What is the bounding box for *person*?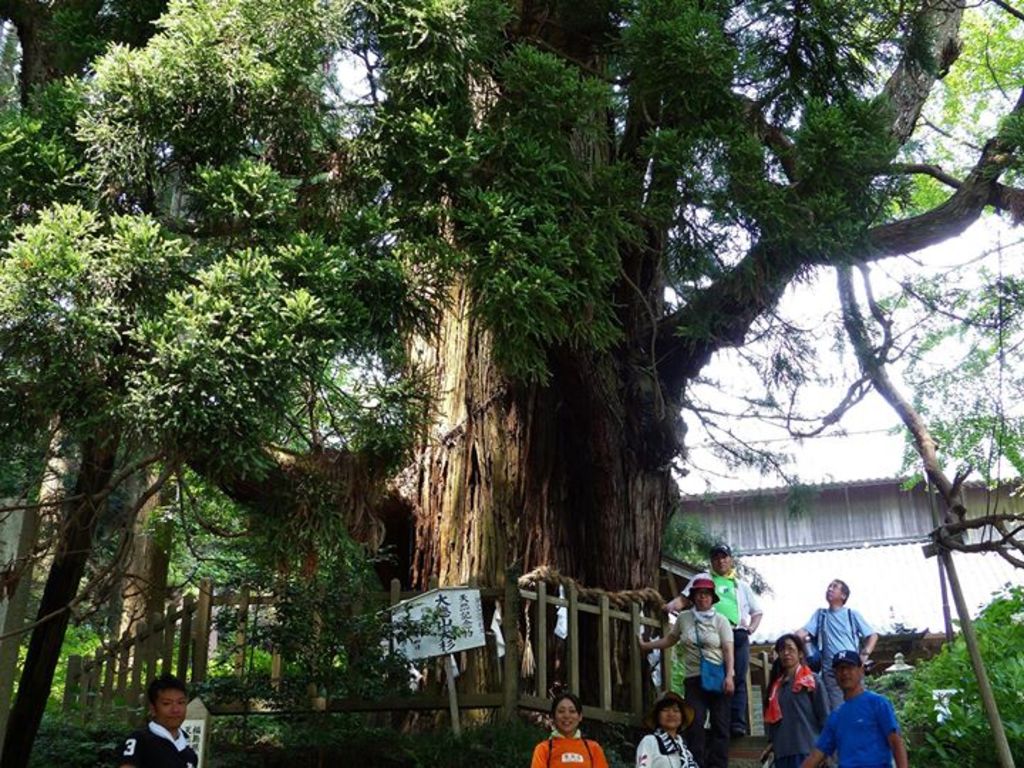
[663,535,758,728].
